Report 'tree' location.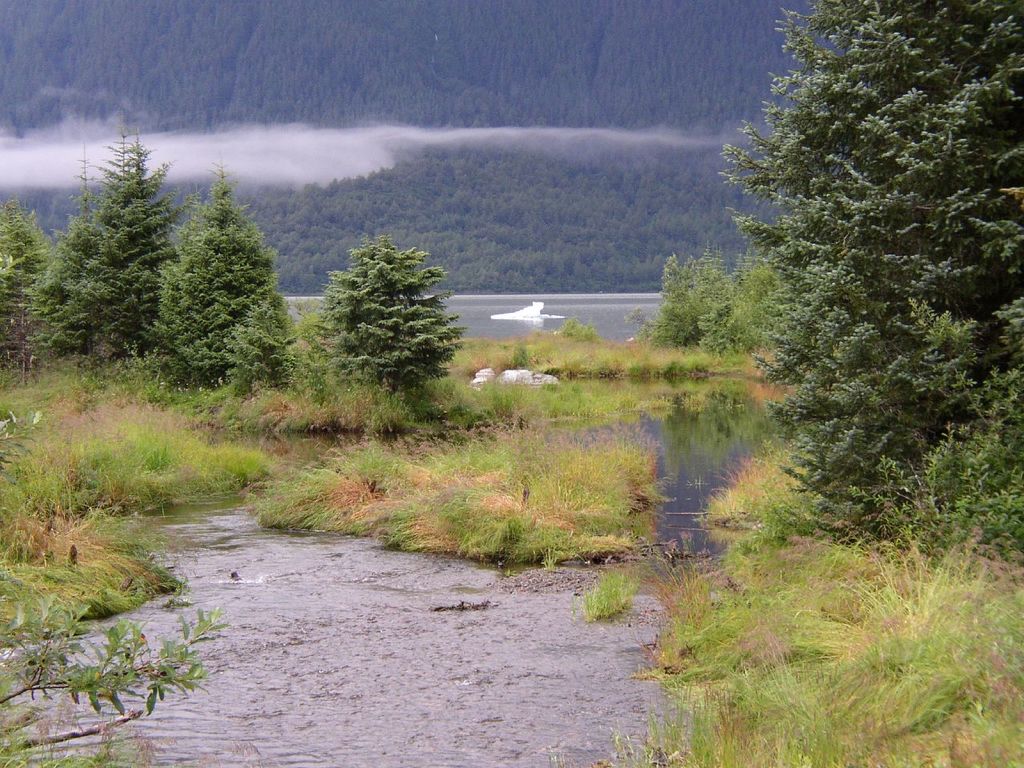
Report: 150,170,298,392.
